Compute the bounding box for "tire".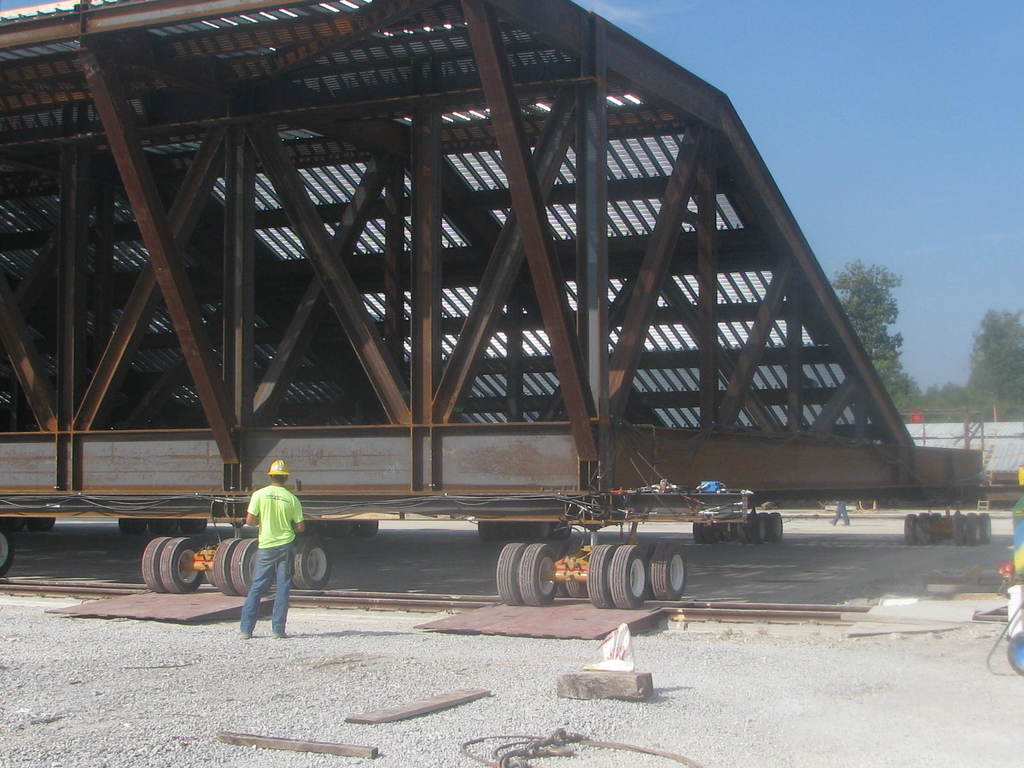
locate(980, 512, 995, 541).
